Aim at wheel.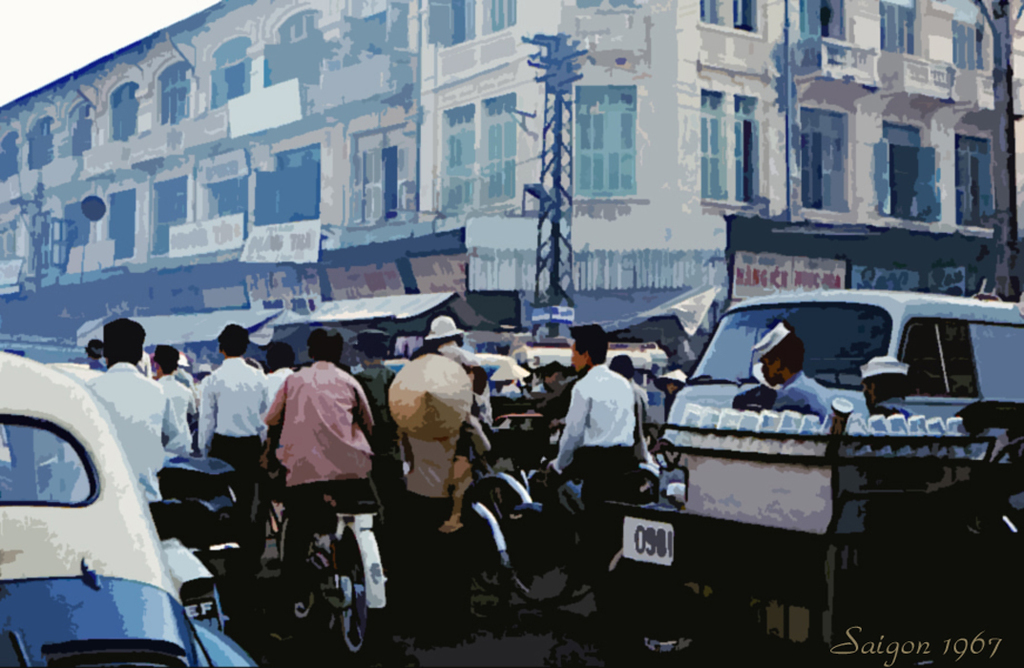
Aimed at l=475, t=477, r=525, b=593.
